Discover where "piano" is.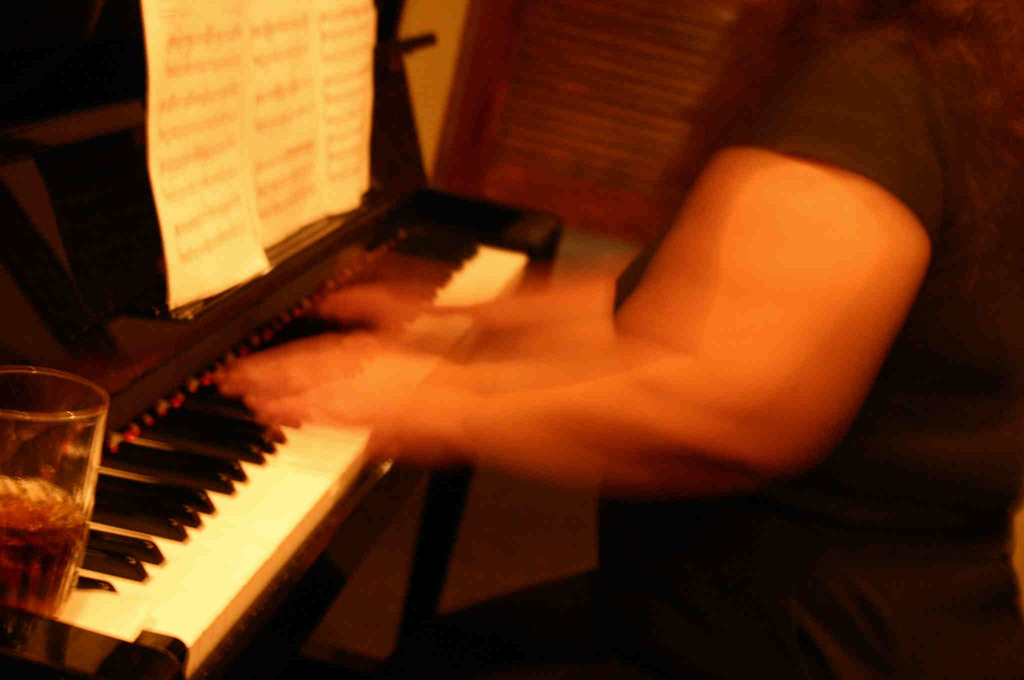
Discovered at box(0, 0, 566, 679).
